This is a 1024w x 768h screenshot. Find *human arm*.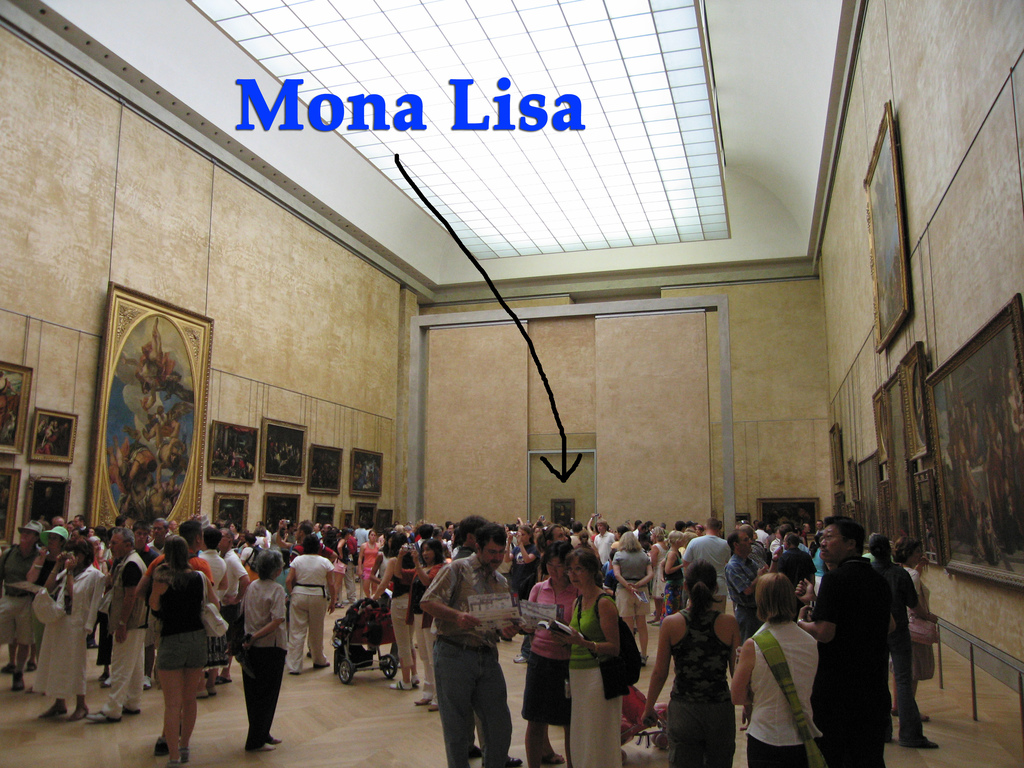
Bounding box: box(109, 549, 140, 646).
